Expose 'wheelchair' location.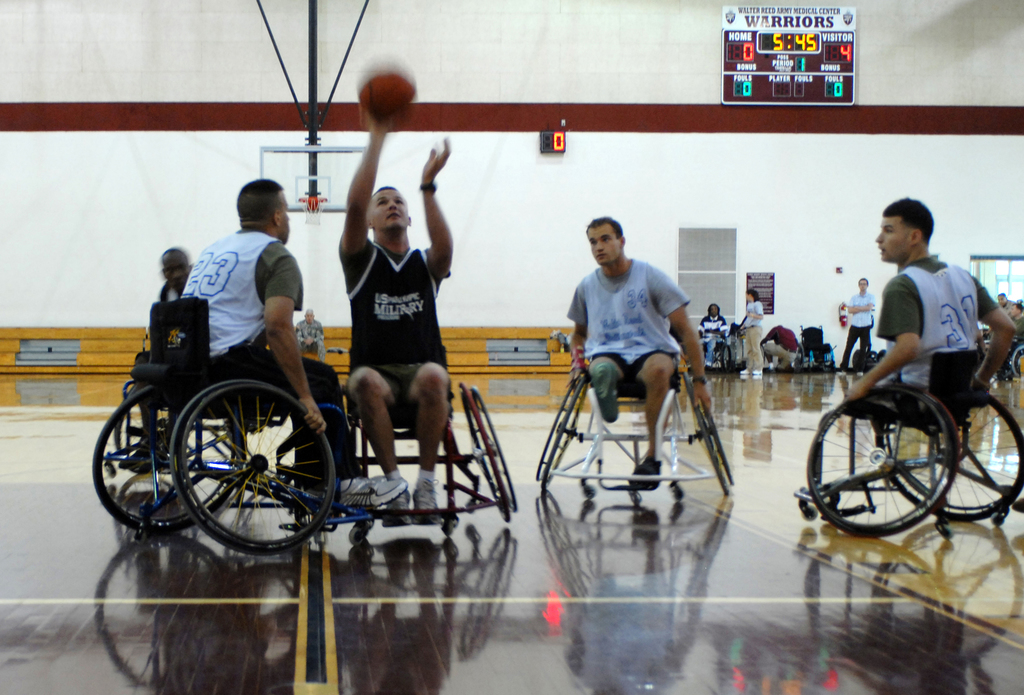
Exposed at [795, 346, 1023, 537].
